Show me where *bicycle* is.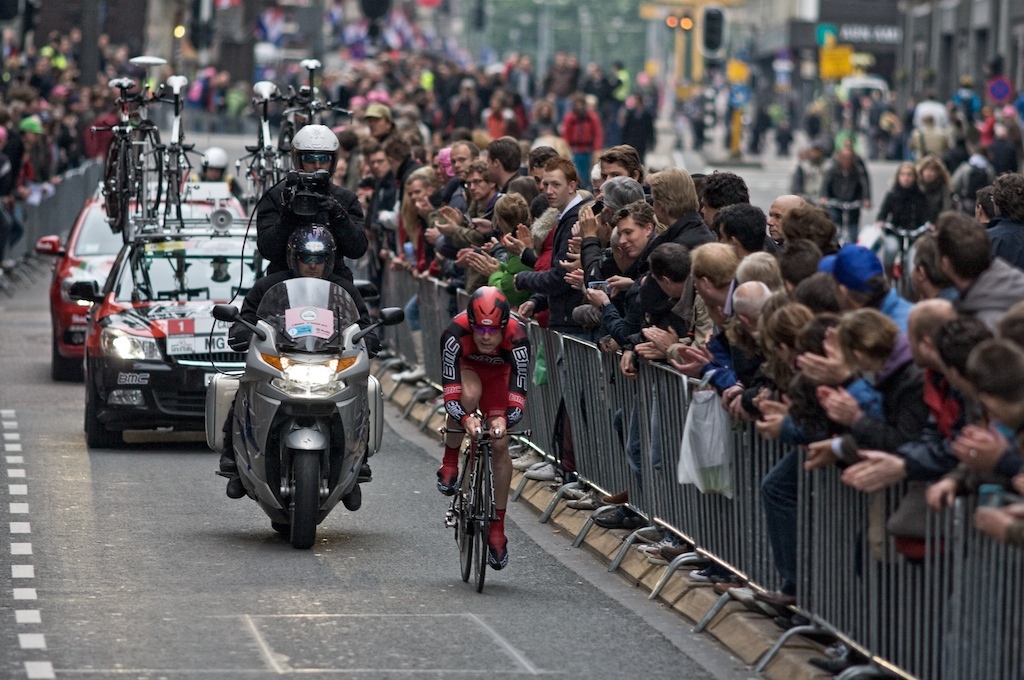
*bicycle* is at region(826, 197, 868, 248).
